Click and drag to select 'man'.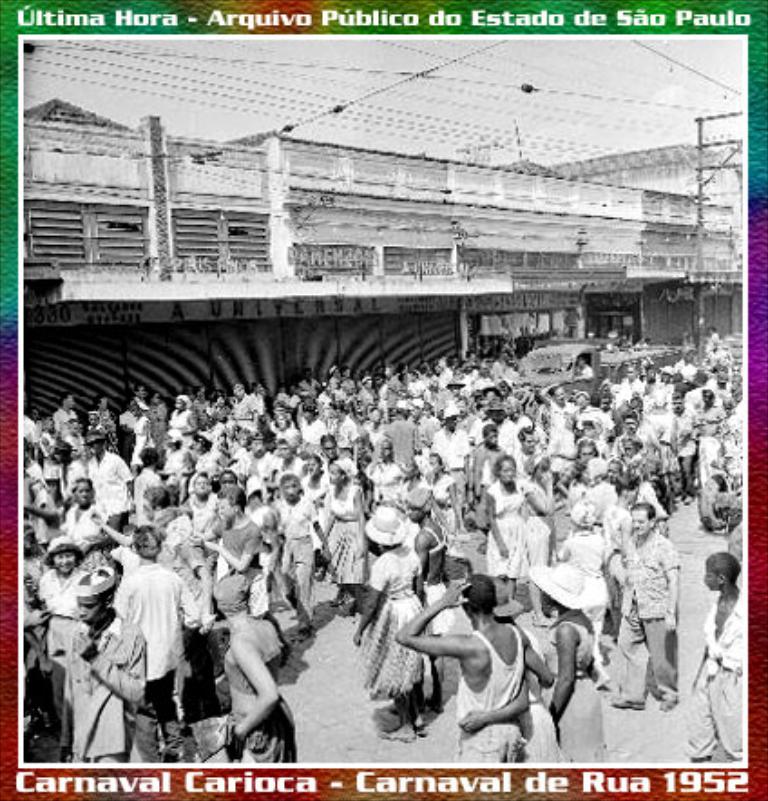
Selection: 504 426 540 478.
